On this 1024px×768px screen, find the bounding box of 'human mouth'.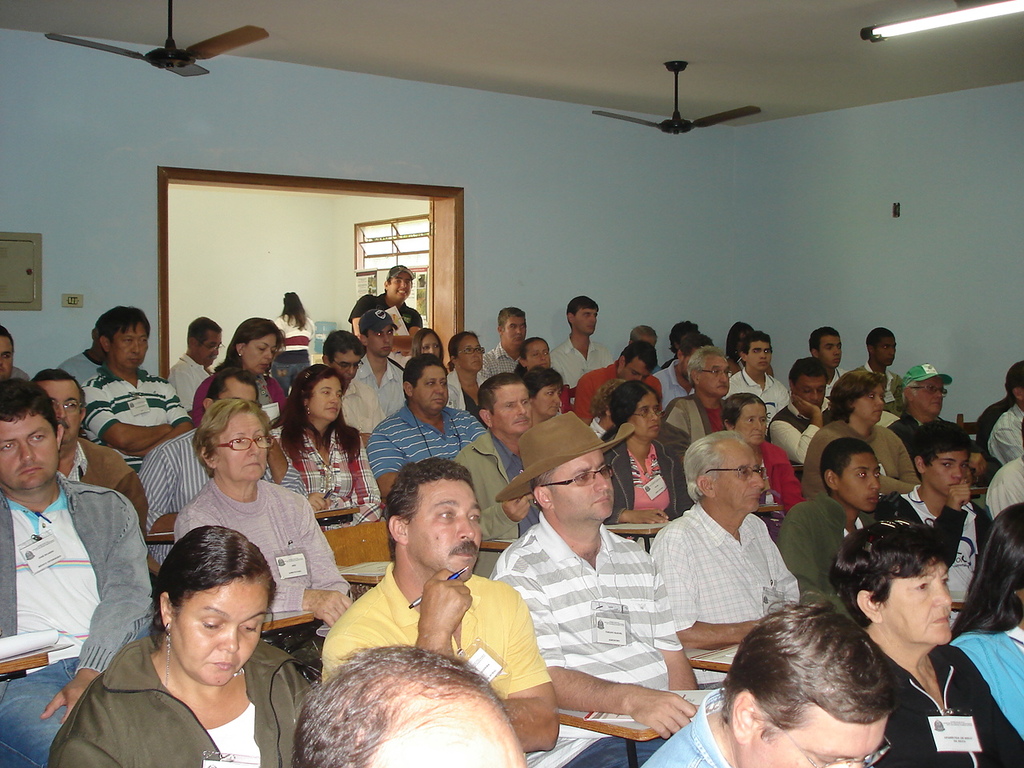
Bounding box: <bbox>833, 357, 838, 361</bbox>.
